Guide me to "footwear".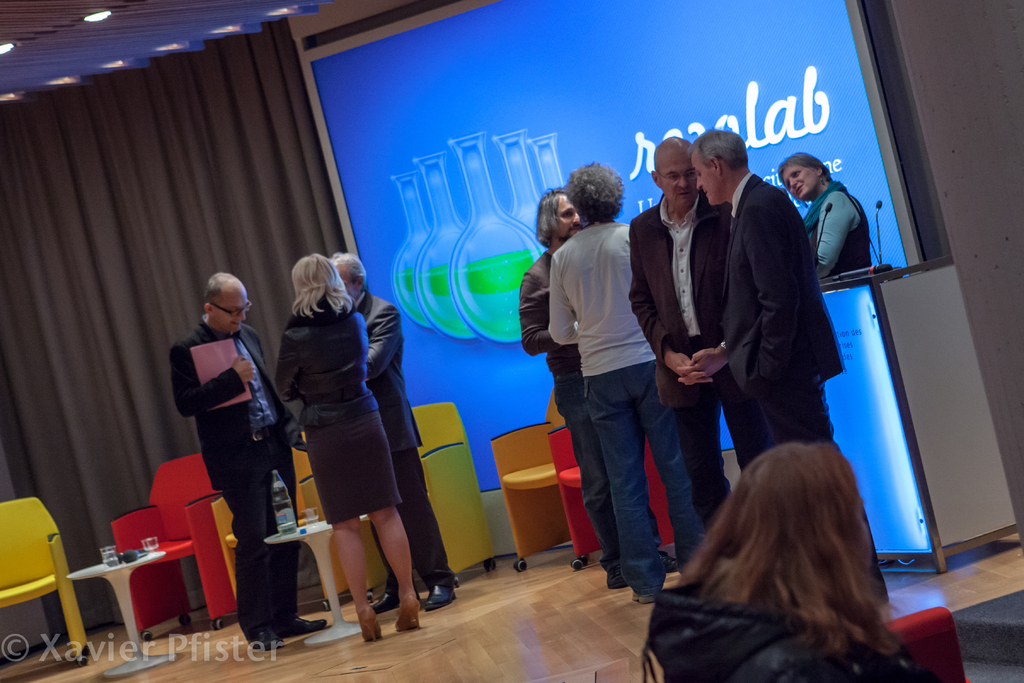
Guidance: <box>242,625,281,647</box>.
